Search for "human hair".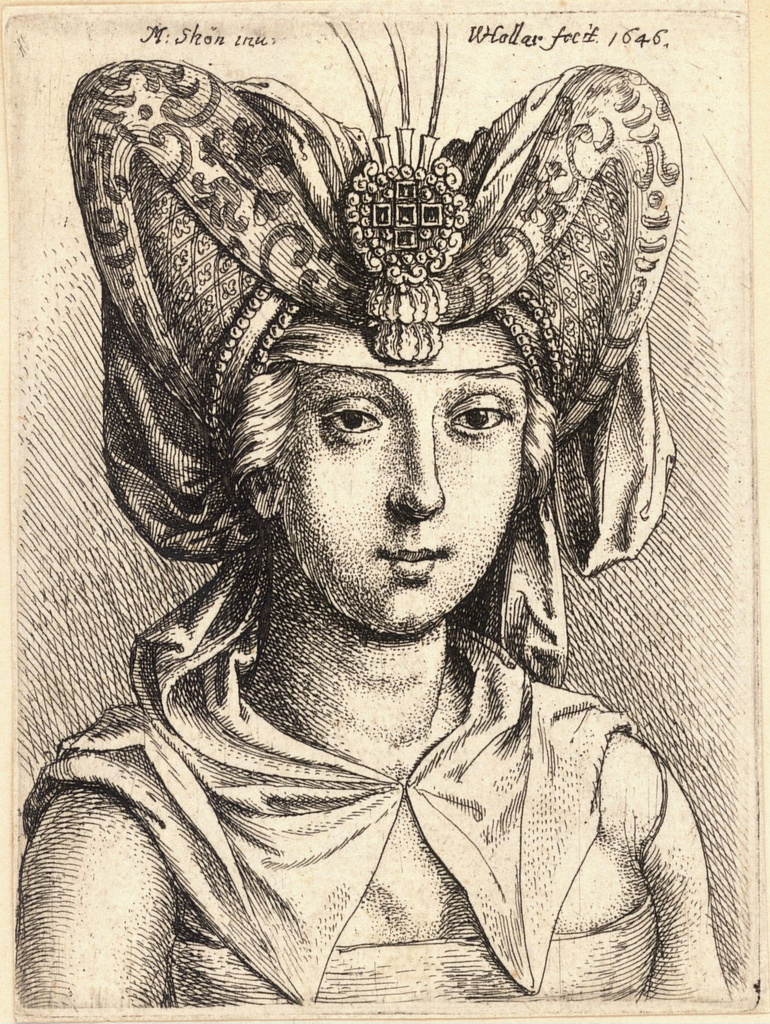
Found at {"left": 220, "top": 363, "right": 575, "bottom": 518}.
